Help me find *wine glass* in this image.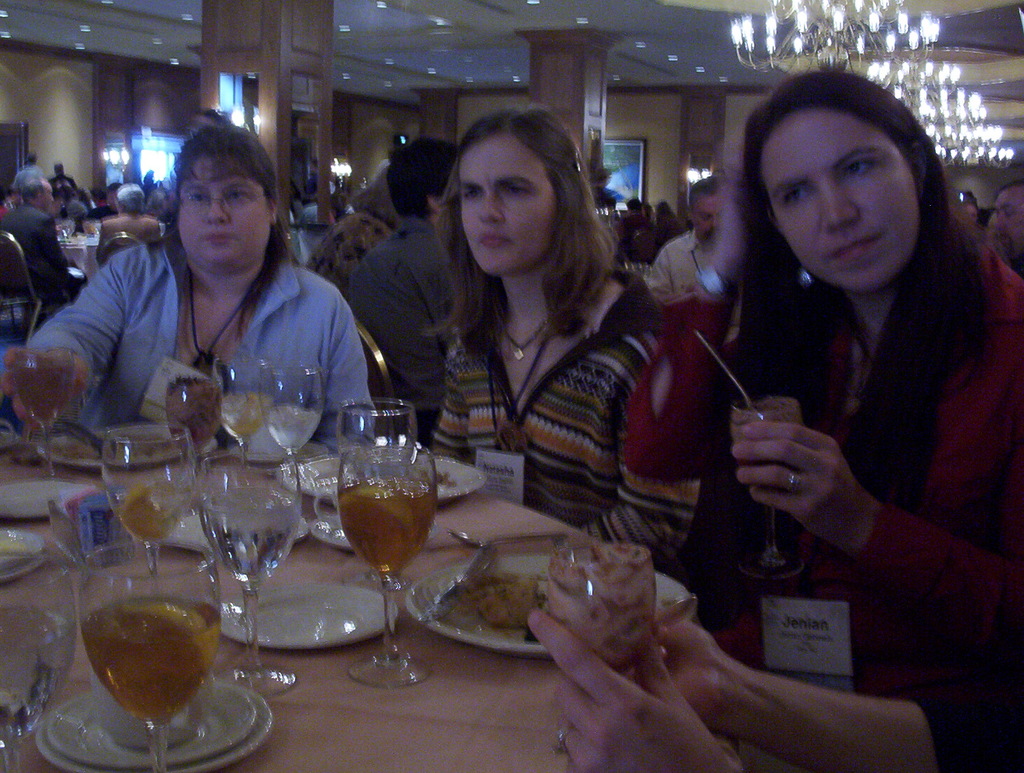
Found it: <bbox>259, 359, 326, 491</bbox>.
